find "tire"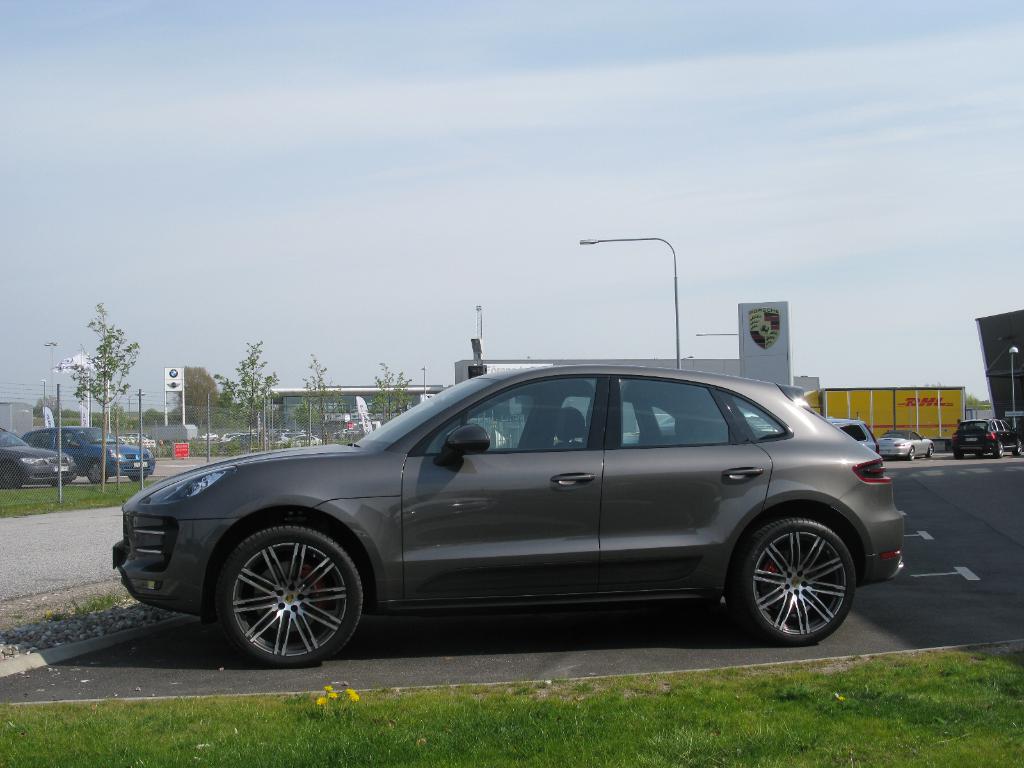
Rect(205, 525, 366, 664)
